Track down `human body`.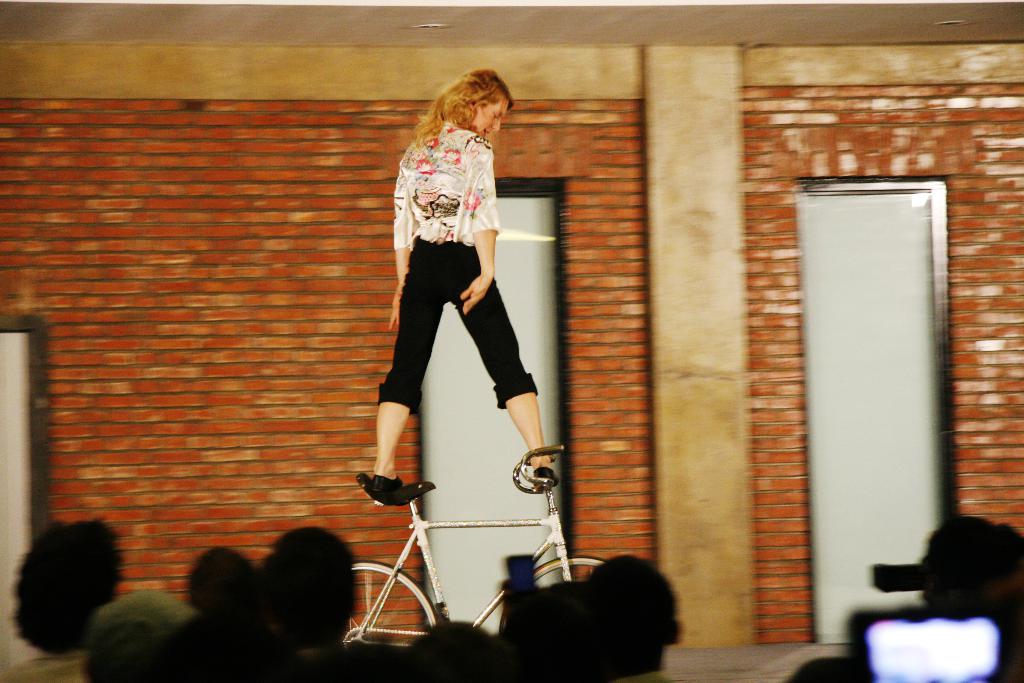
Tracked to 372 67 561 490.
